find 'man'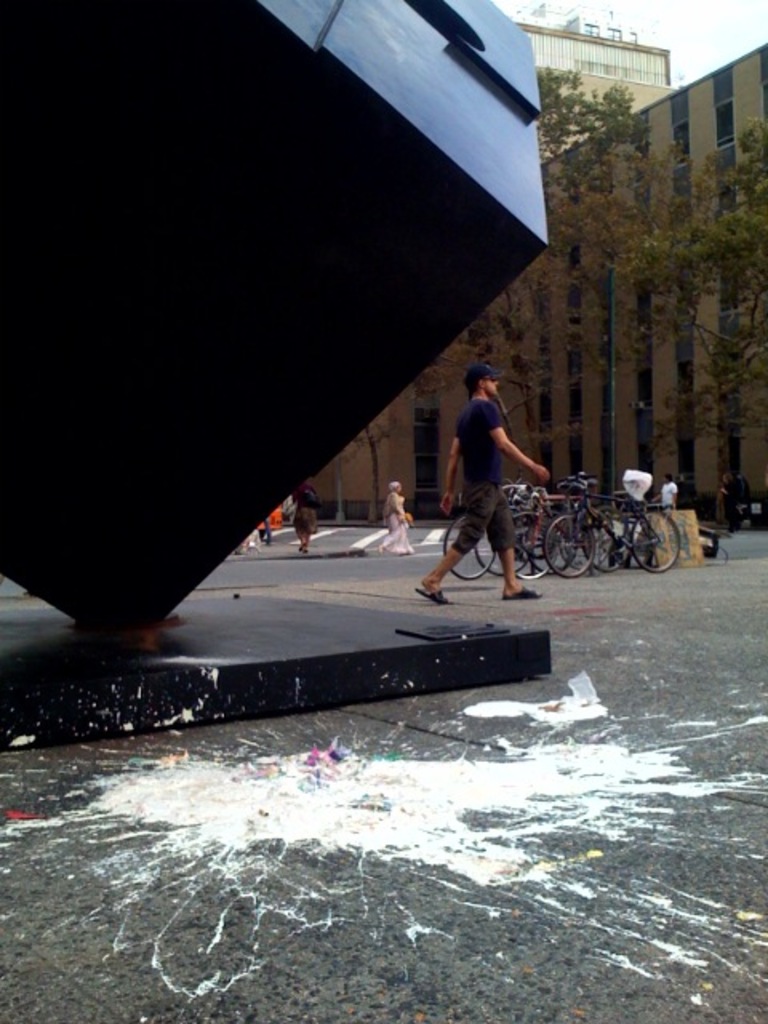
select_region(715, 464, 741, 539)
